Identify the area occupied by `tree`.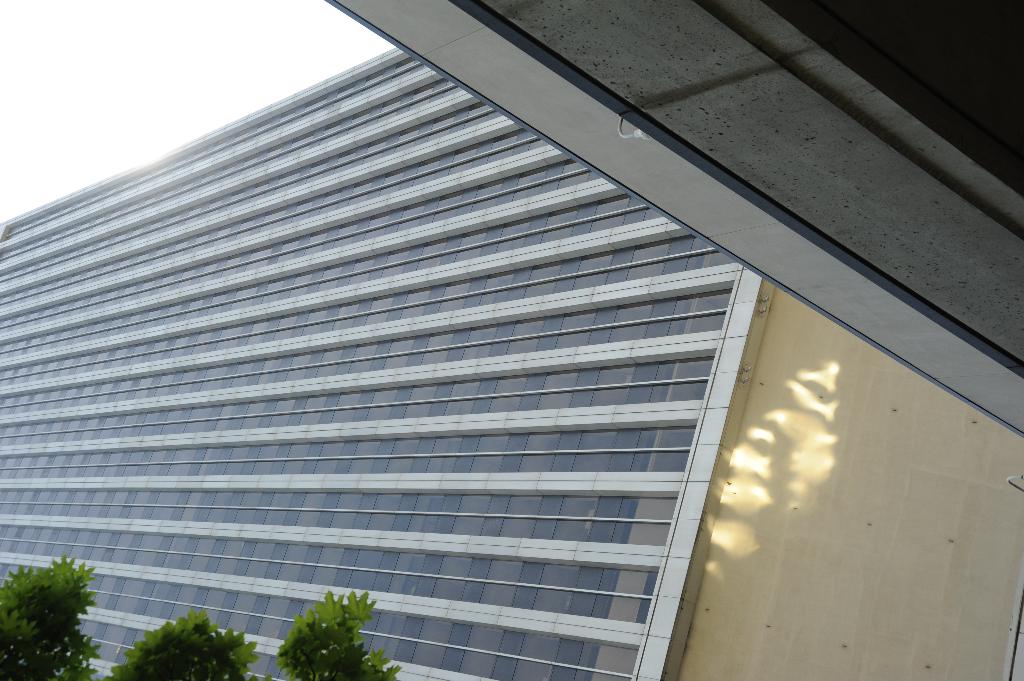
Area: x1=8 y1=559 x2=83 y2=659.
